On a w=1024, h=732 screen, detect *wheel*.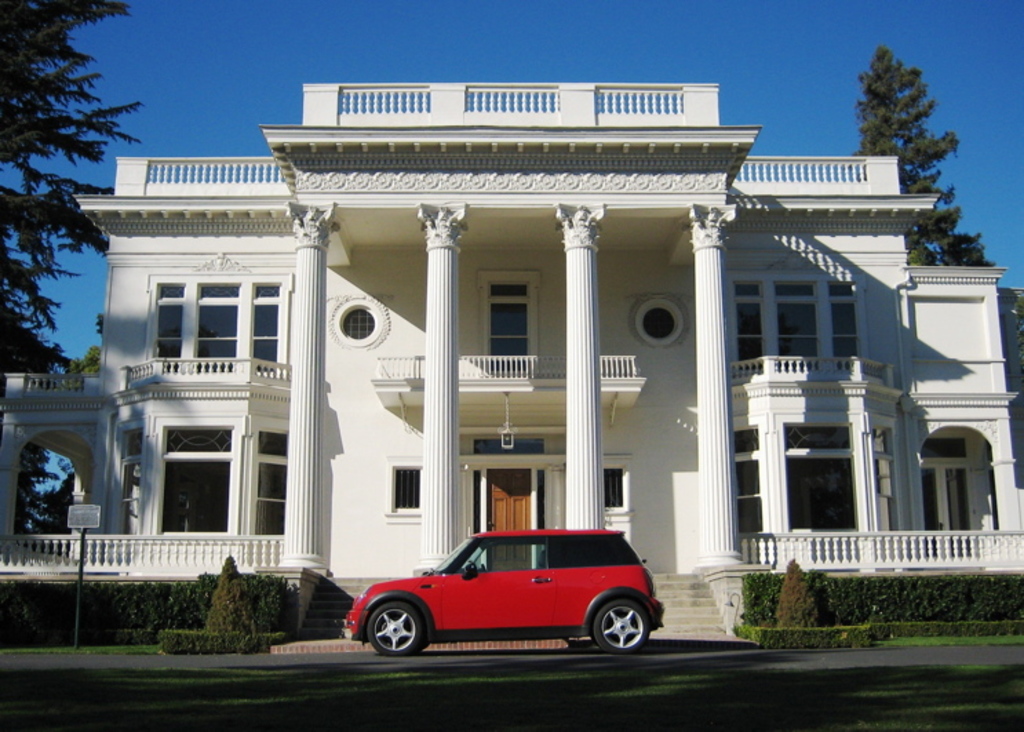
l=591, t=596, r=648, b=648.
